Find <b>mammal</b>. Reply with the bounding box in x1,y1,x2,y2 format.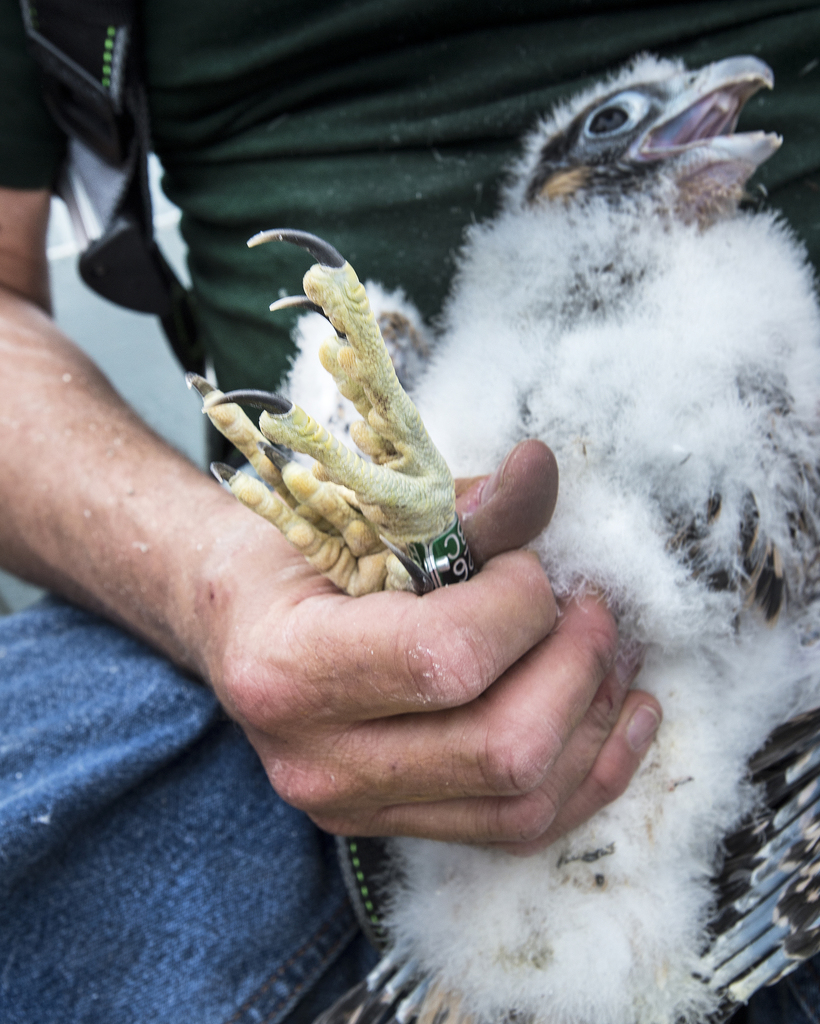
0,0,819,1023.
